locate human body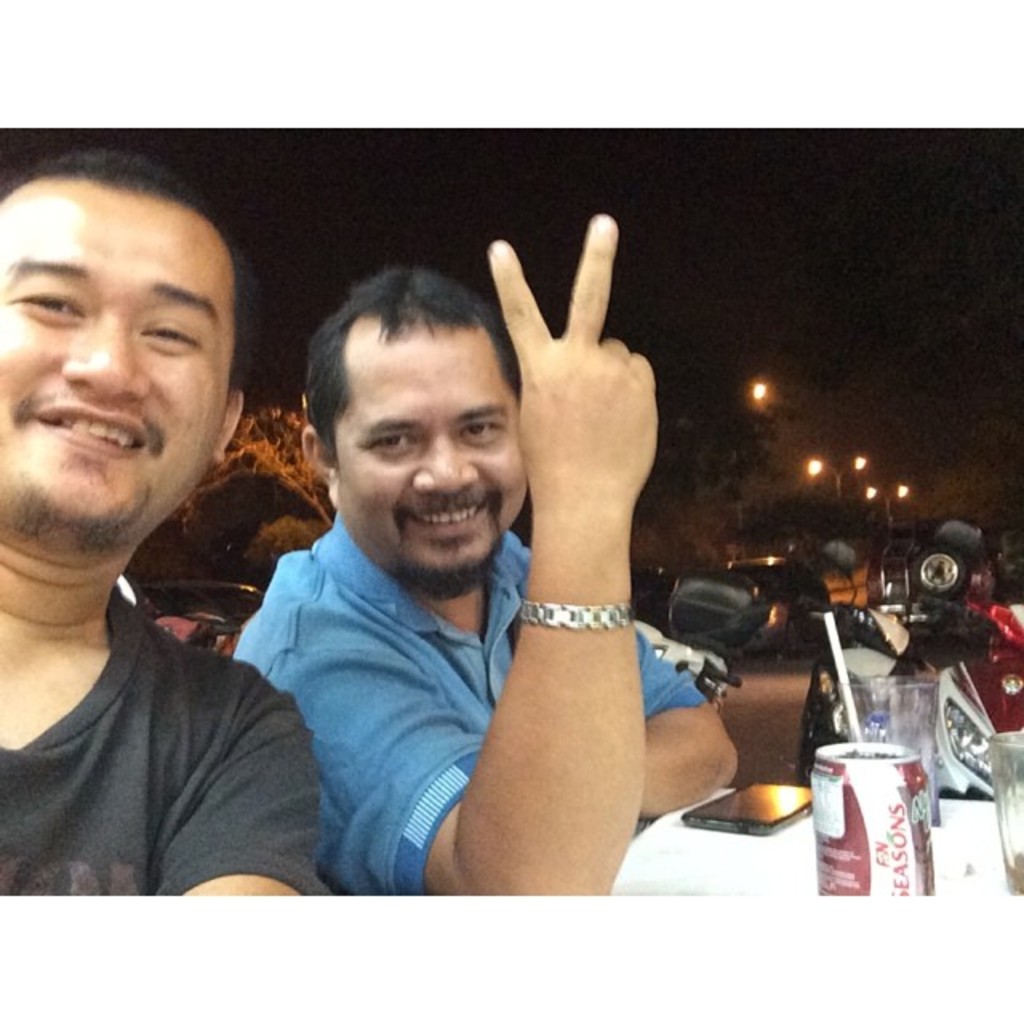
box=[0, 136, 338, 918]
